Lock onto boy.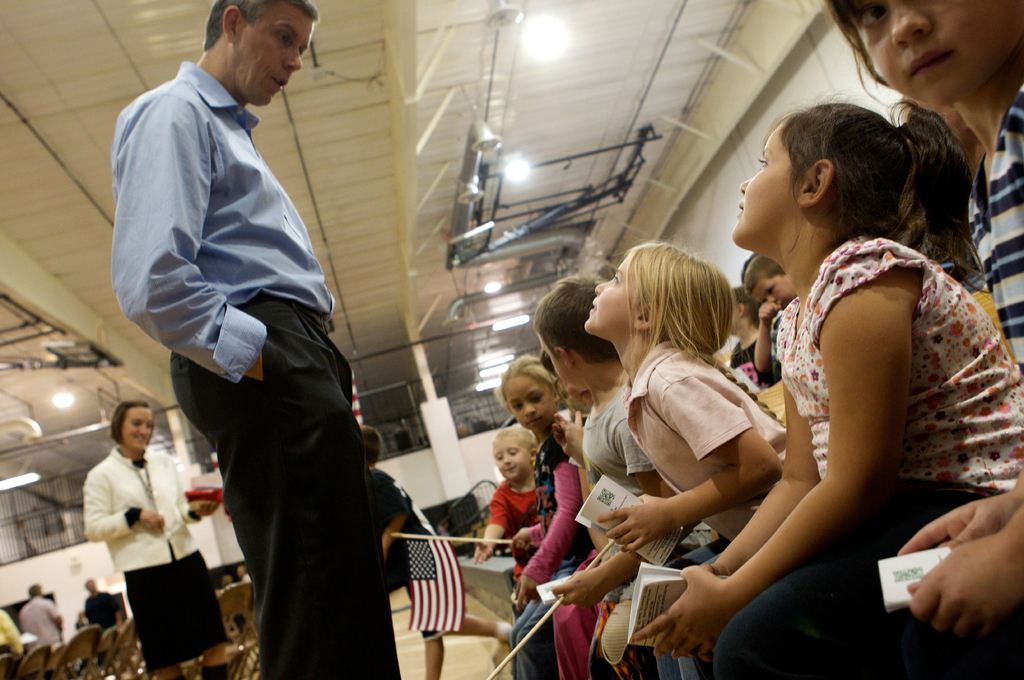
Locked: x1=359 y1=426 x2=515 y2=679.
